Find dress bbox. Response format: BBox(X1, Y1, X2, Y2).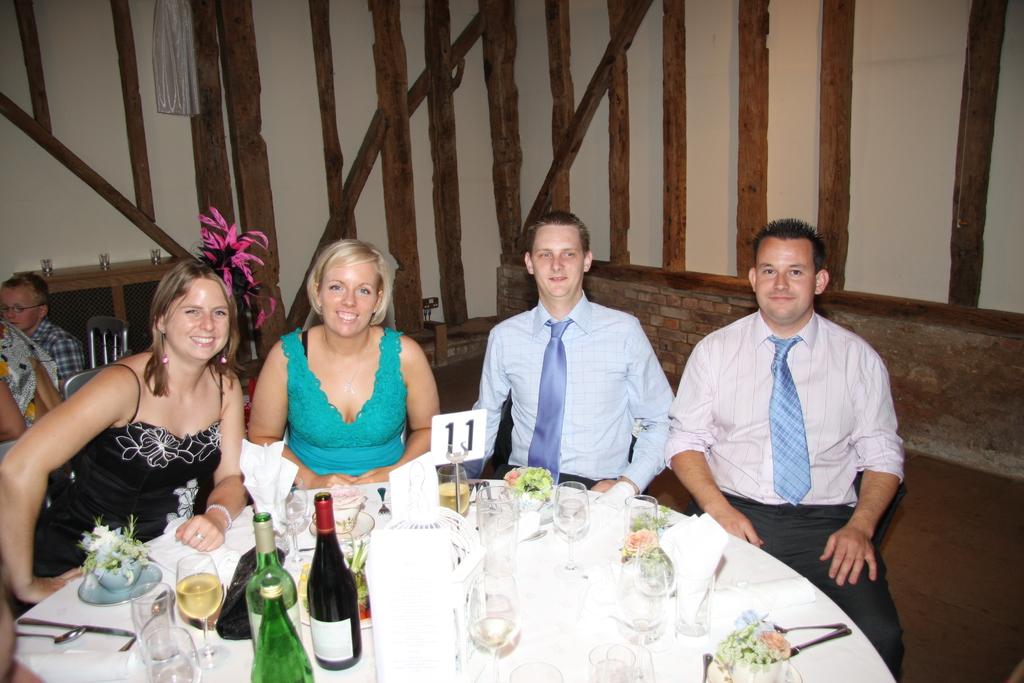
BBox(280, 331, 409, 476).
